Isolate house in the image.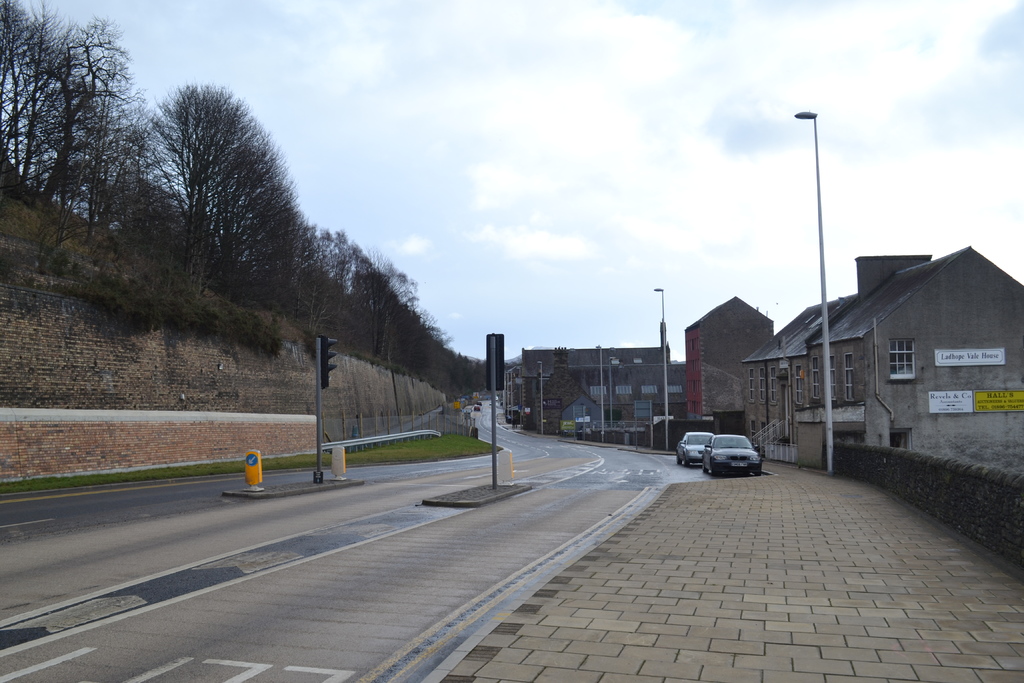
Isolated region: 541,363,683,445.
